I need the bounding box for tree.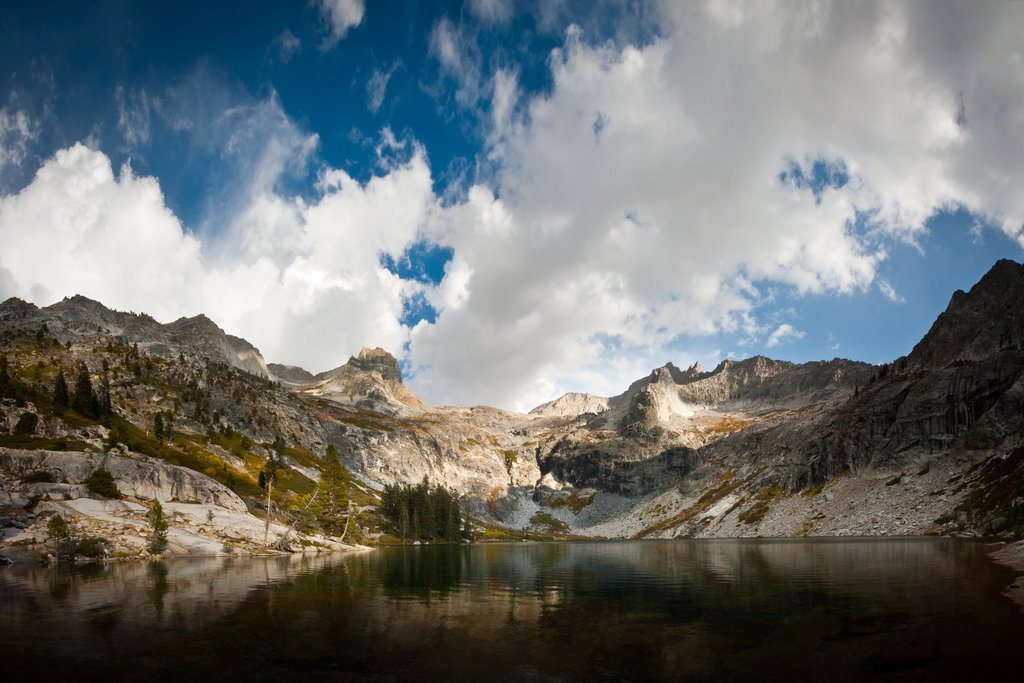
Here it is: <bbox>400, 475, 425, 531</bbox>.
